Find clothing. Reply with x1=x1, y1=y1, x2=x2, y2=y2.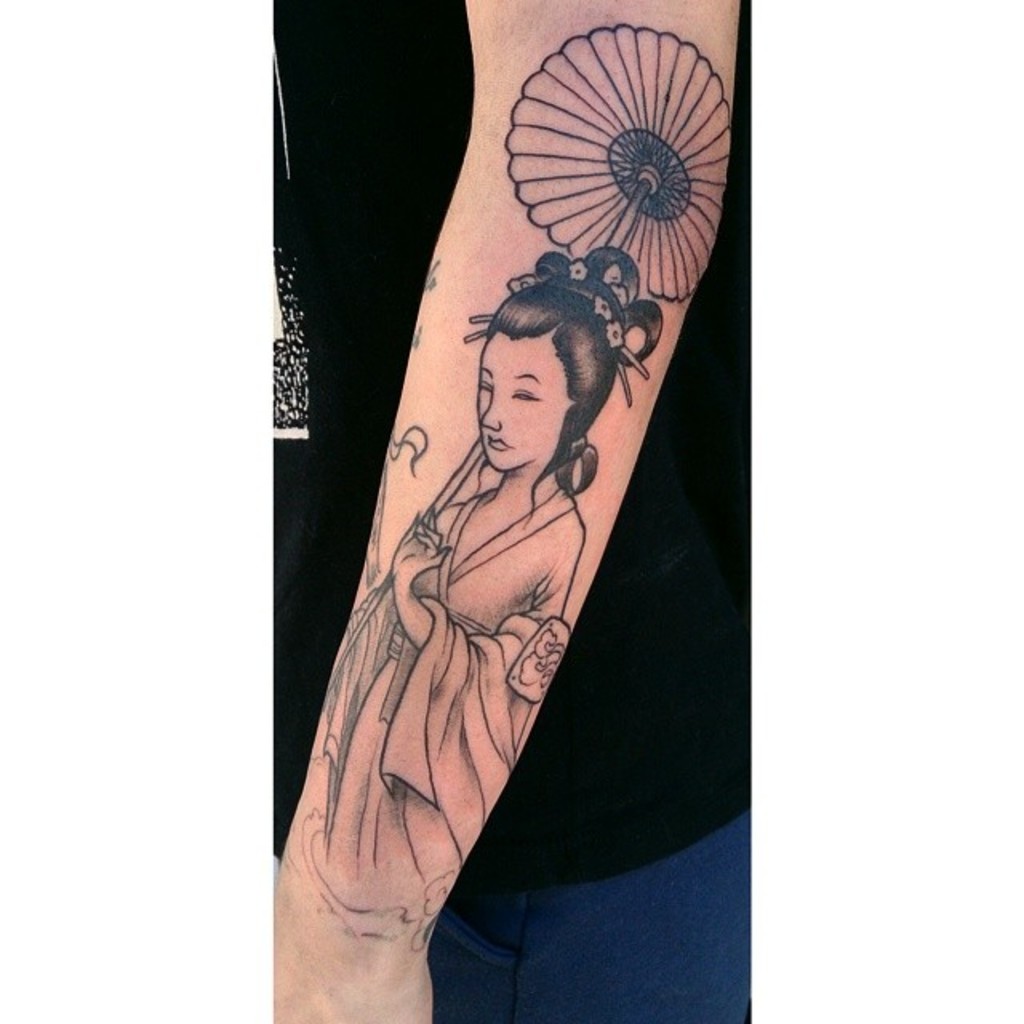
x1=264, y1=0, x2=760, y2=1022.
